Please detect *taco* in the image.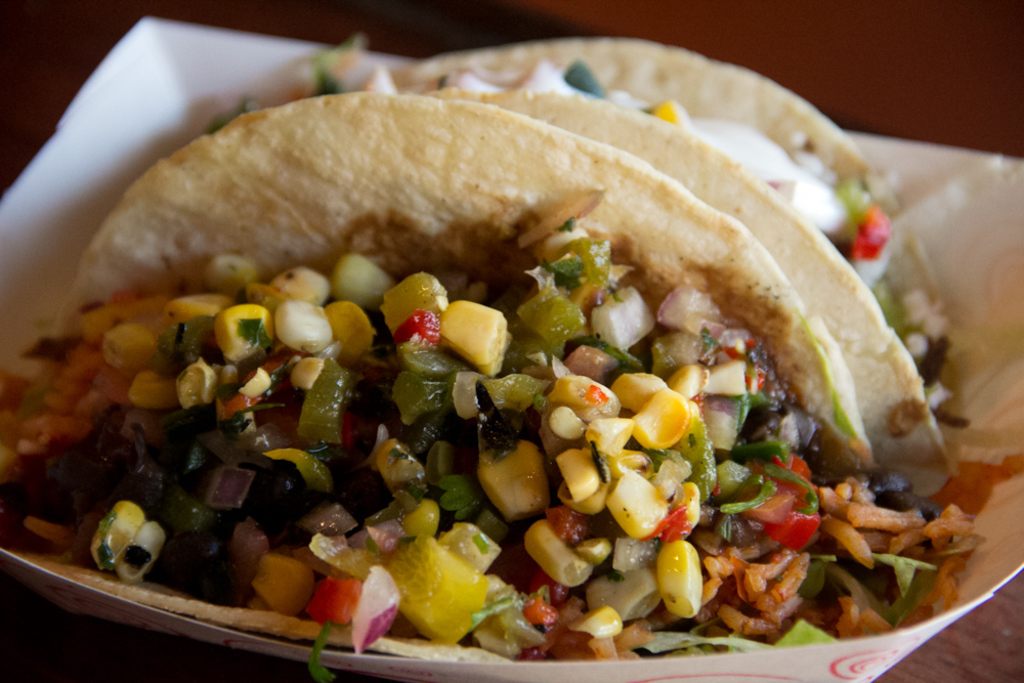
(x1=300, y1=39, x2=946, y2=468).
